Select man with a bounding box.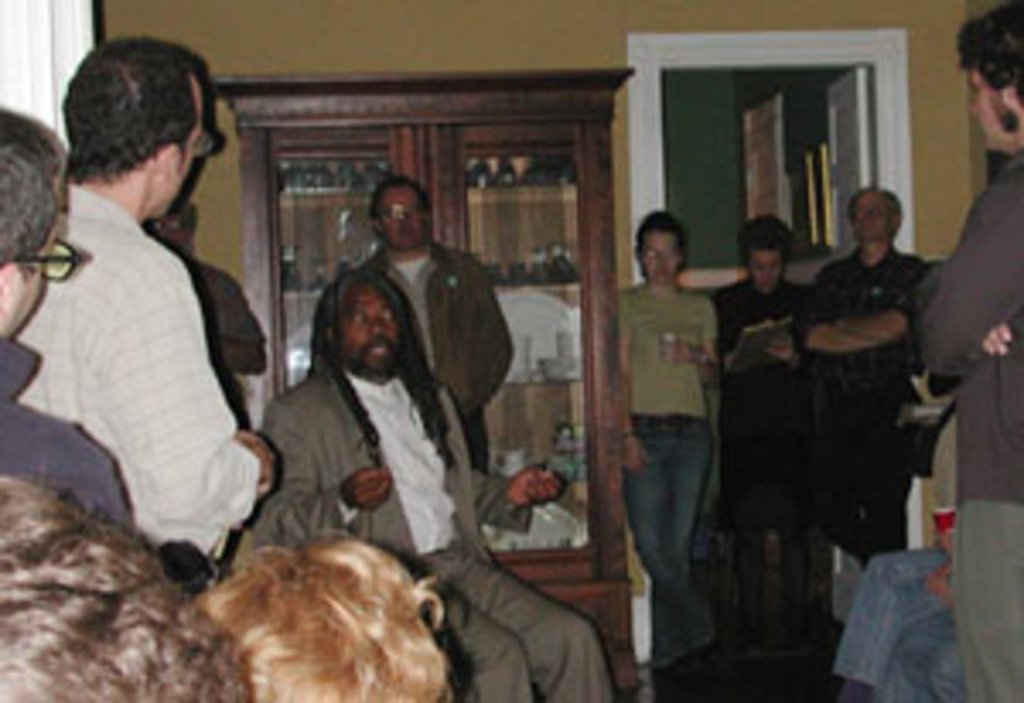
bbox=(785, 171, 942, 566).
